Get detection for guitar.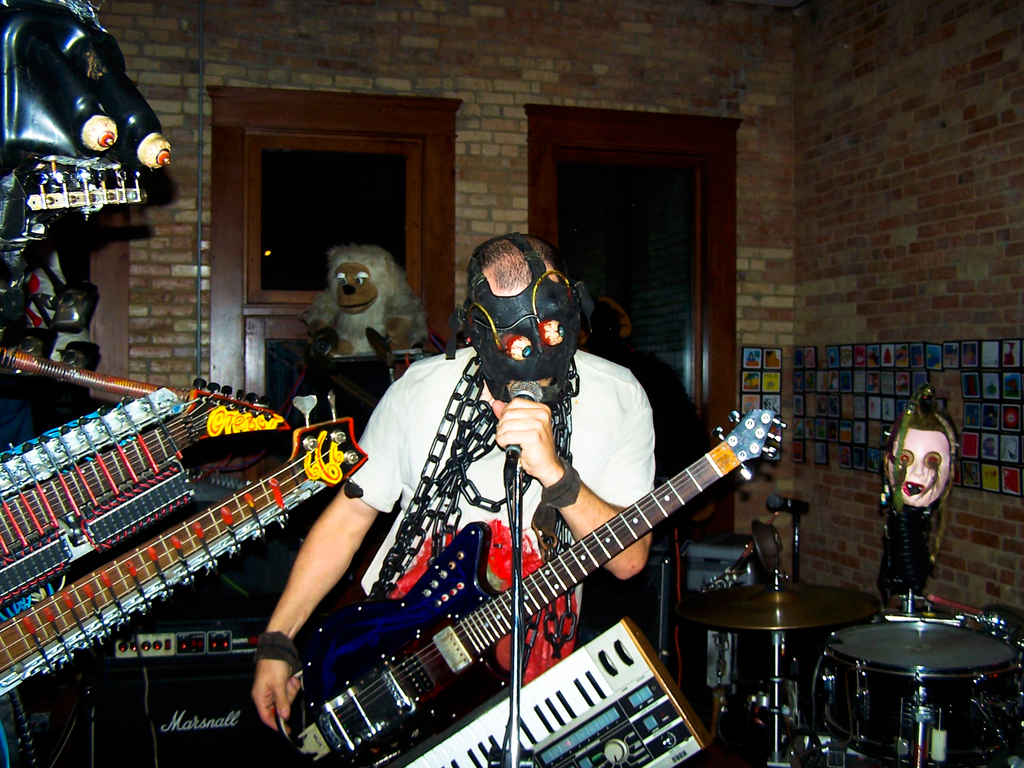
Detection: (left=0, top=379, right=302, bottom=544).
